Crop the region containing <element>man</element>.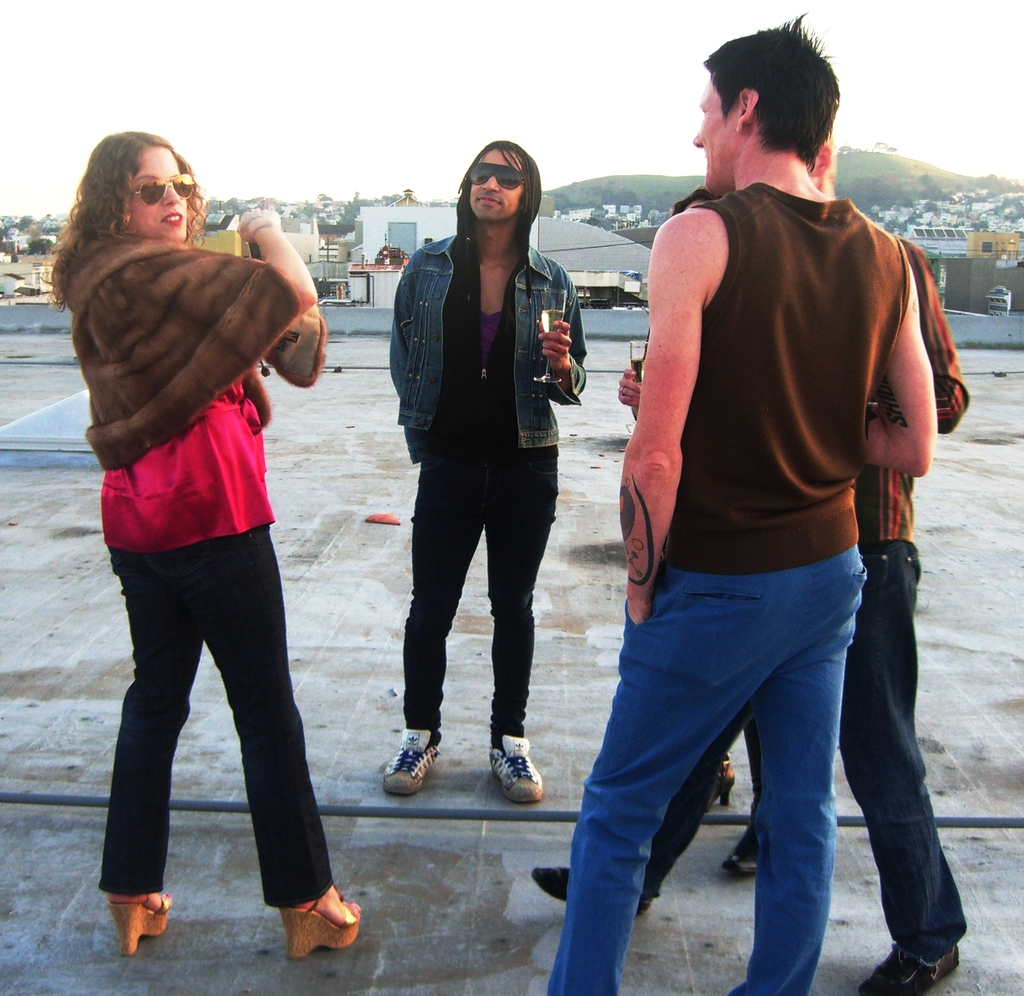
Crop region: (left=530, top=109, right=977, bottom=995).
